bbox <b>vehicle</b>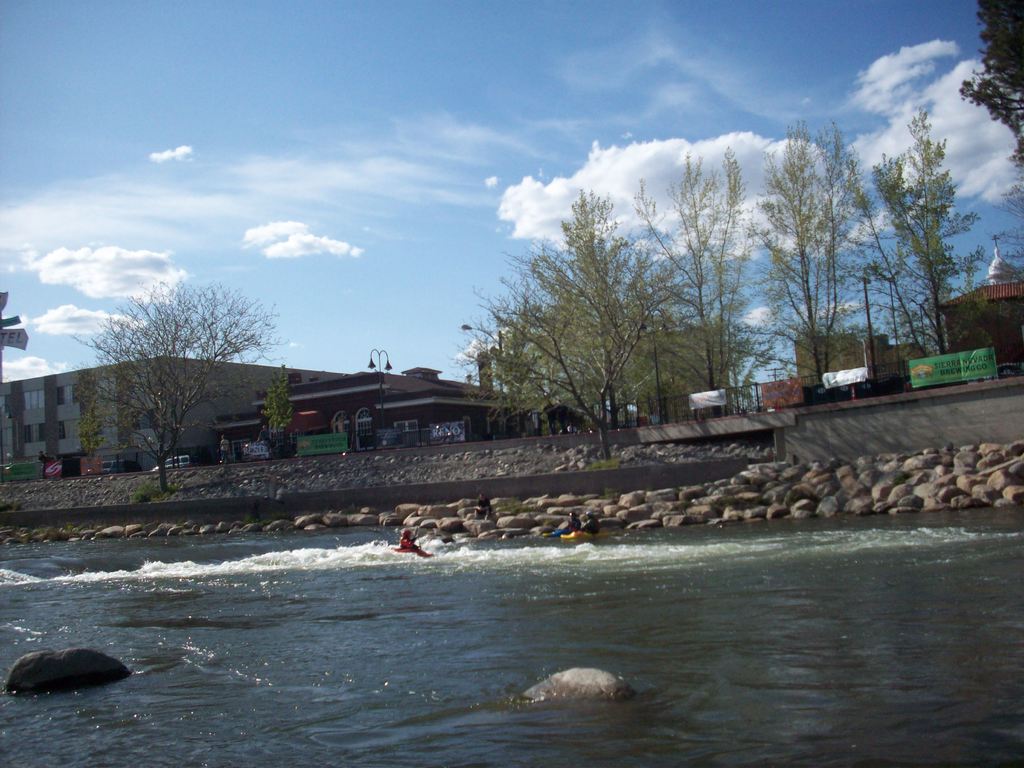
Rect(100, 458, 124, 475)
